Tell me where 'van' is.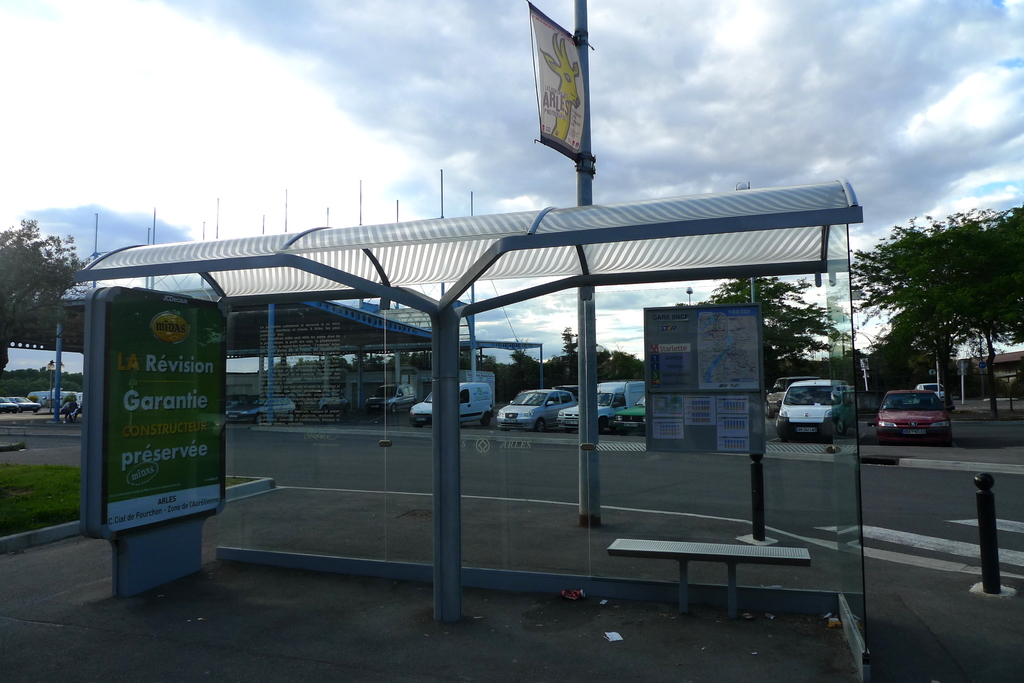
'van' is at left=406, top=380, right=496, bottom=429.
